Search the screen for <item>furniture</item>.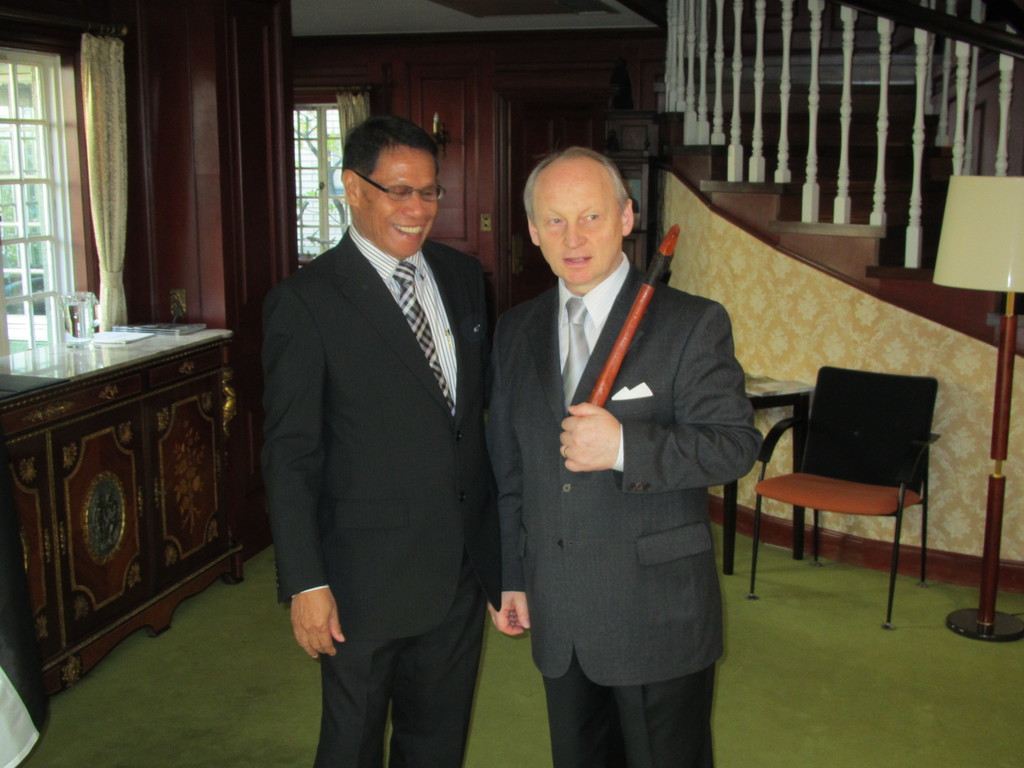
Found at (x1=719, y1=373, x2=814, y2=577).
